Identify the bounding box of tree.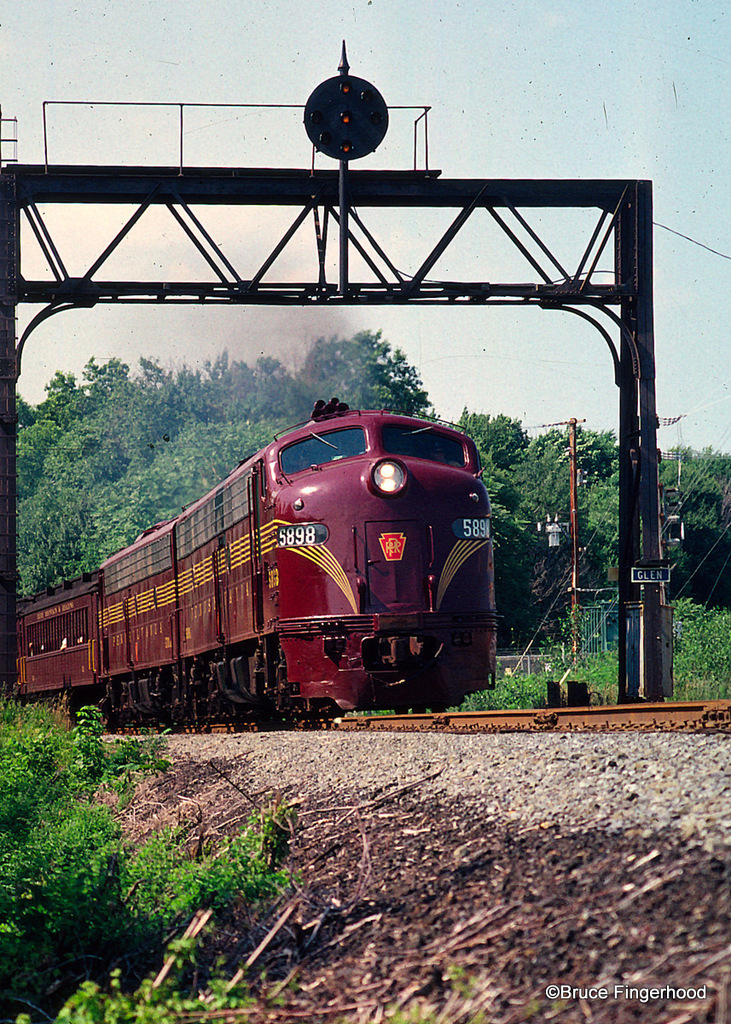
left=660, top=442, right=730, bottom=601.
